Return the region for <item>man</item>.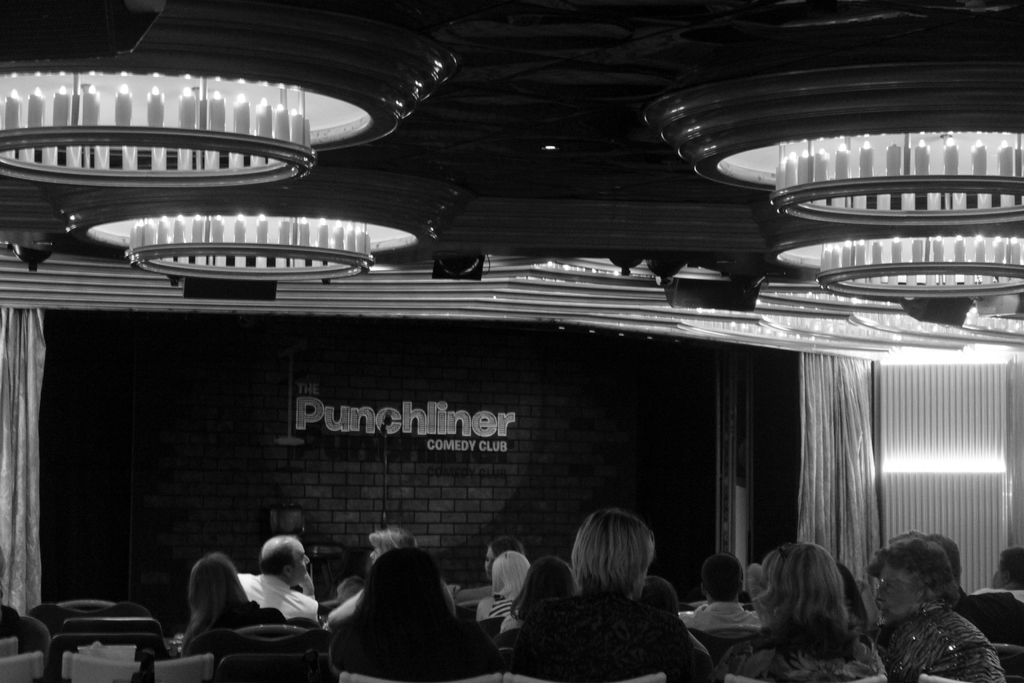
(x1=680, y1=550, x2=761, y2=630).
